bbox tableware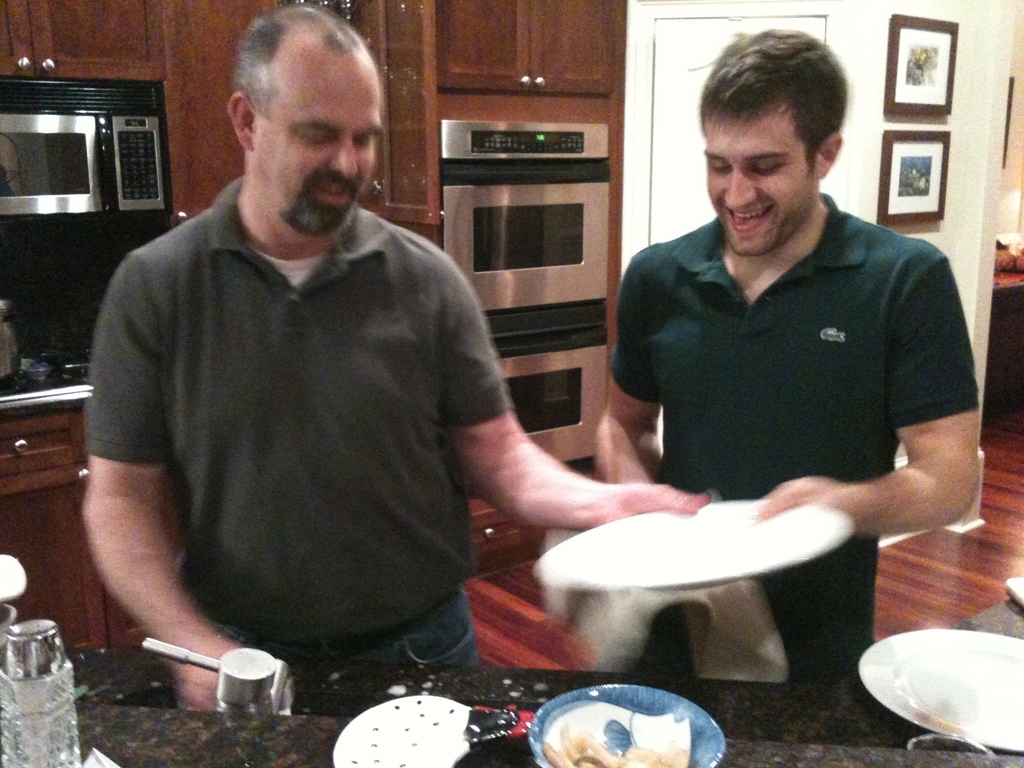
535, 492, 852, 588
